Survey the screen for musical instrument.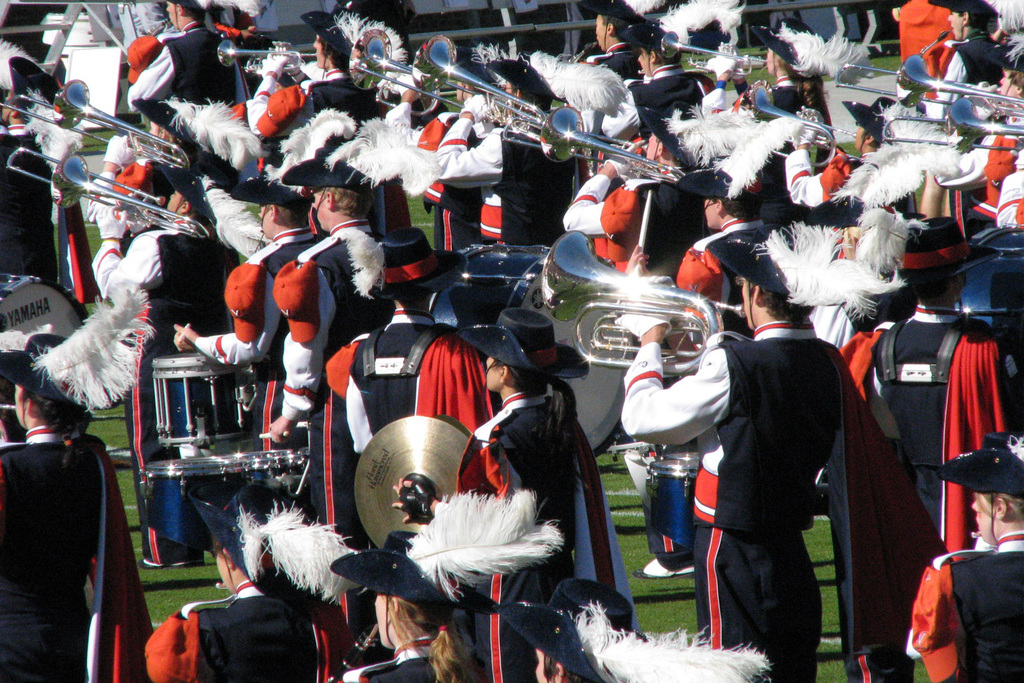
Survey found: {"left": 352, "top": 26, "right": 556, "bottom": 158}.
